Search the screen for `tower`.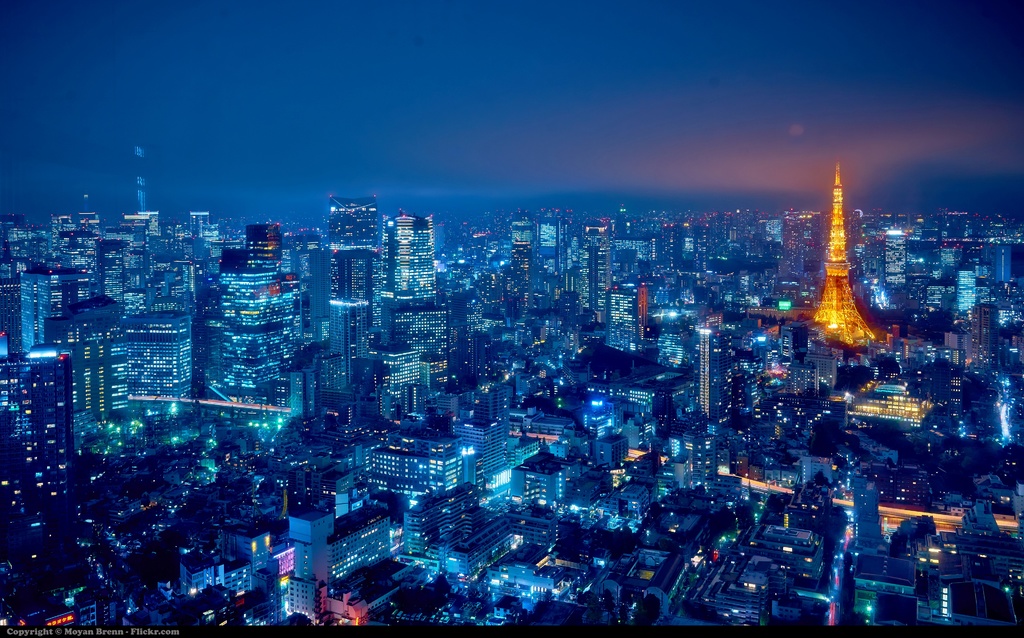
Found at (left=579, top=224, right=611, bottom=310).
